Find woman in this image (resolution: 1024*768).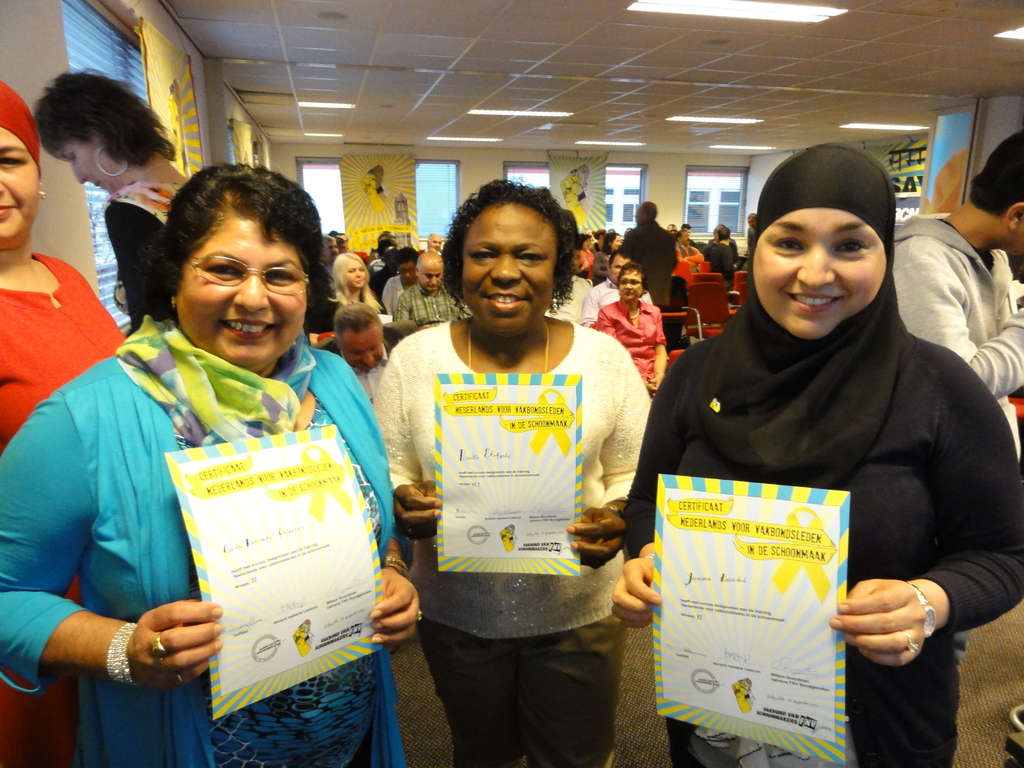
x1=0 y1=165 x2=424 y2=767.
